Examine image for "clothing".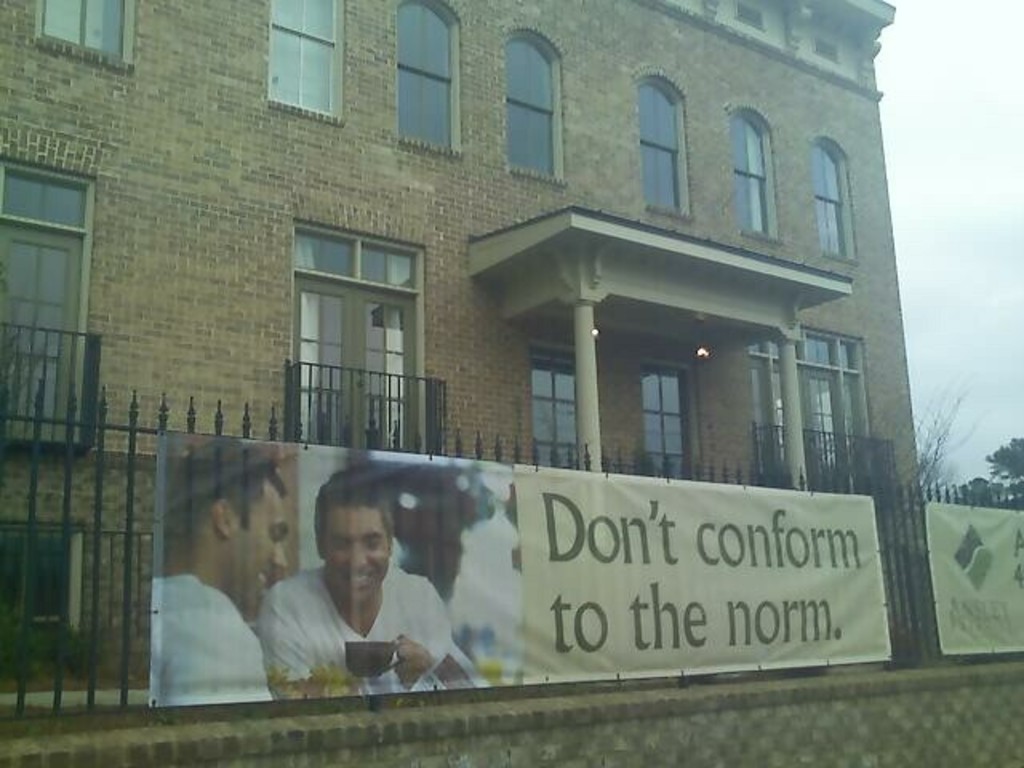
Examination result: {"x1": 133, "y1": 566, "x2": 288, "y2": 709}.
